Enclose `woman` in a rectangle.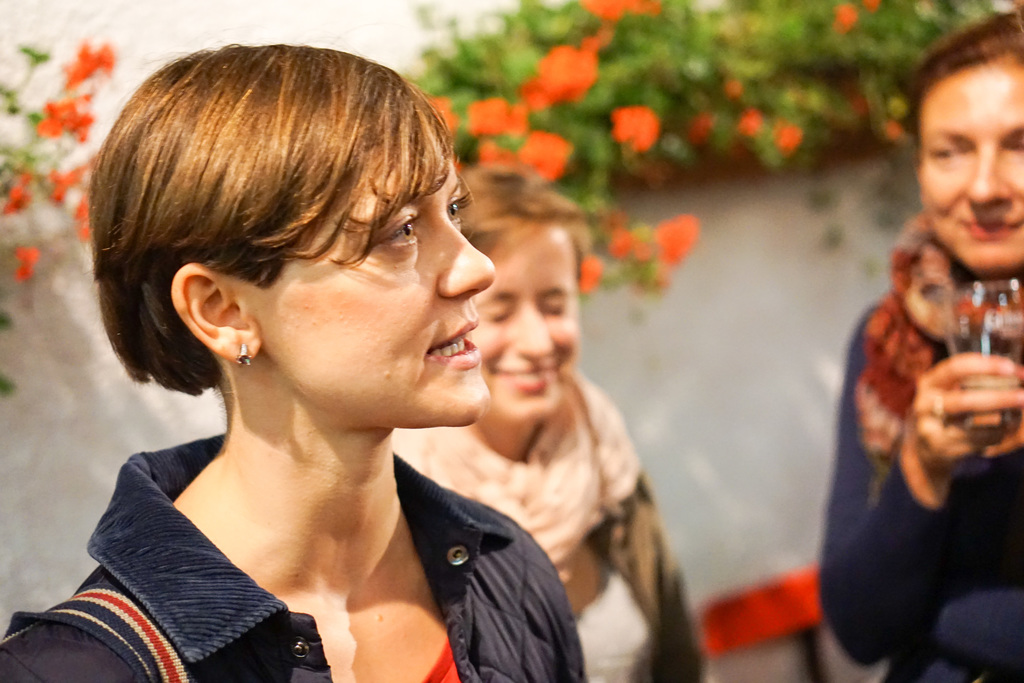
bbox(817, 13, 1023, 682).
